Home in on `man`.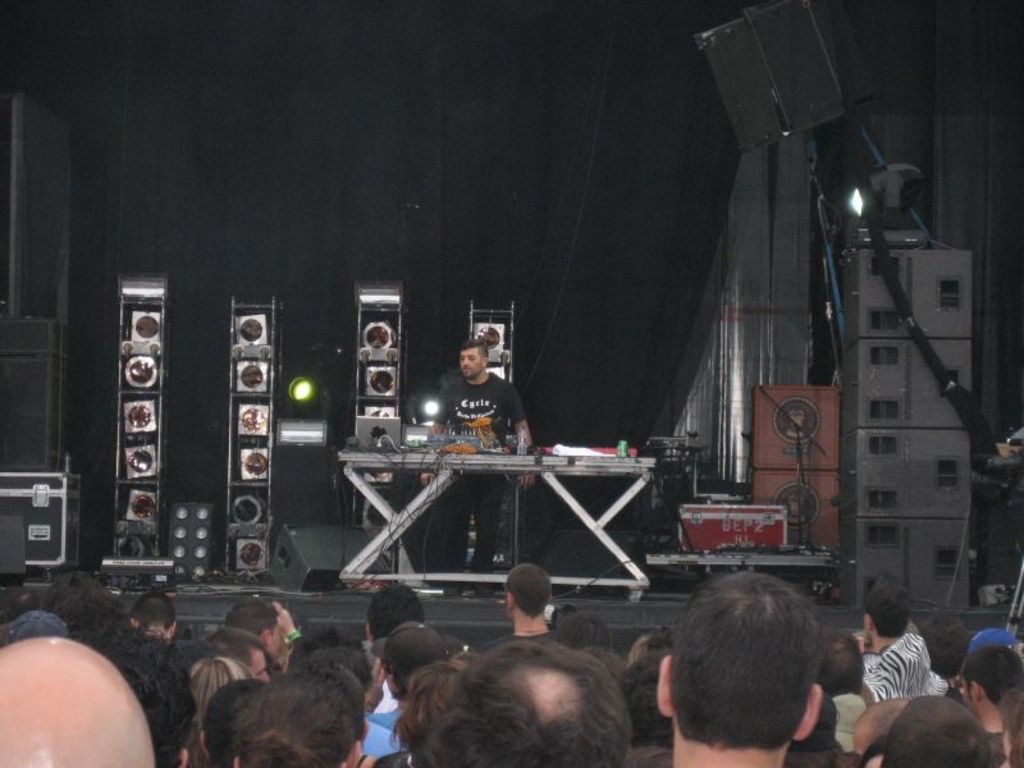
Homed in at <region>0, 631, 155, 767</region>.
